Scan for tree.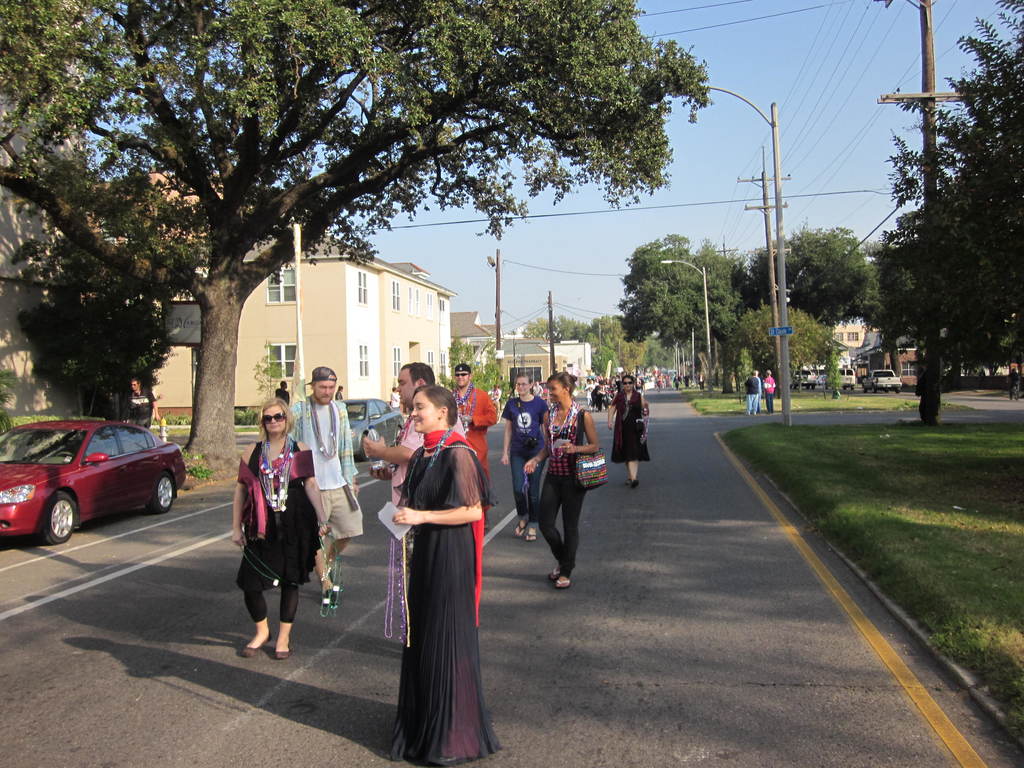
Scan result: region(860, 45, 1011, 422).
